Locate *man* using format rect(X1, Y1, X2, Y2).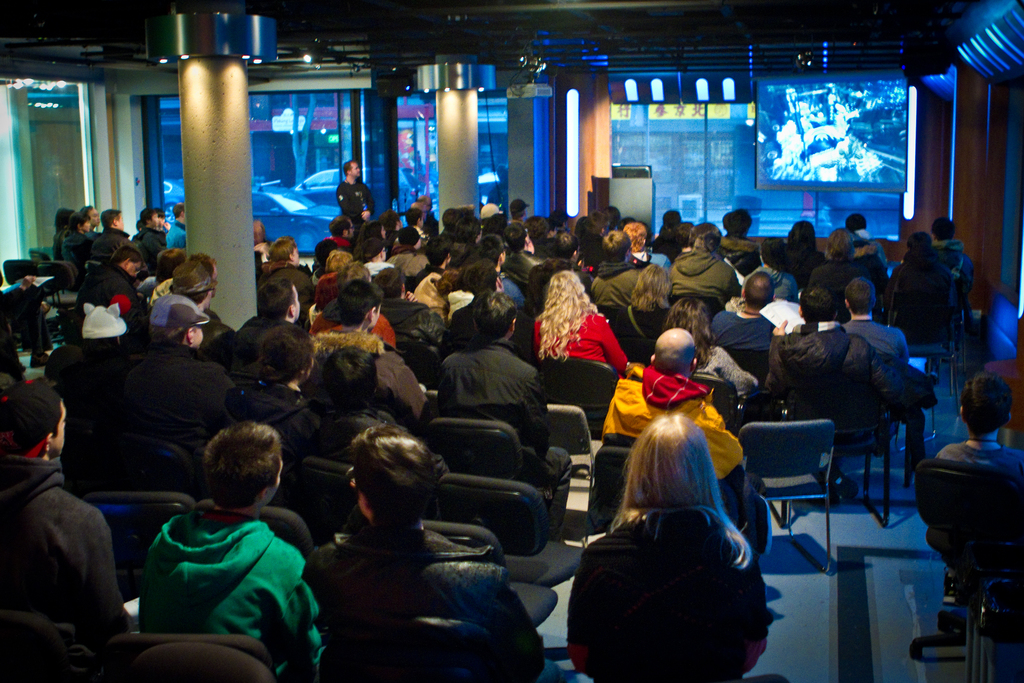
rect(314, 251, 355, 308).
